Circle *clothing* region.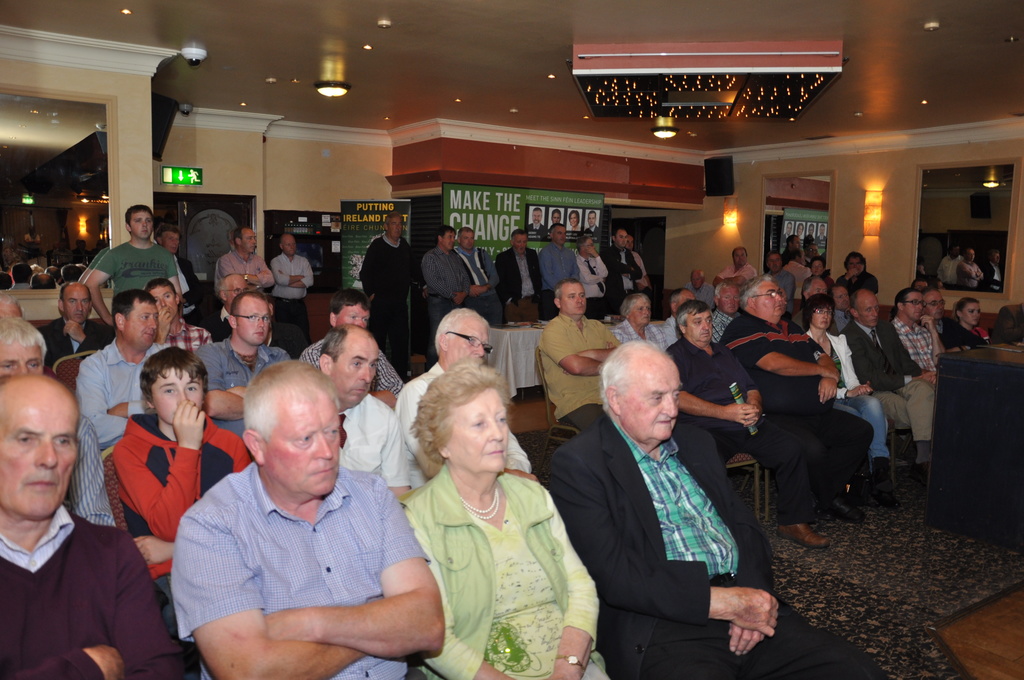
Region: l=161, t=321, r=212, b=356.
